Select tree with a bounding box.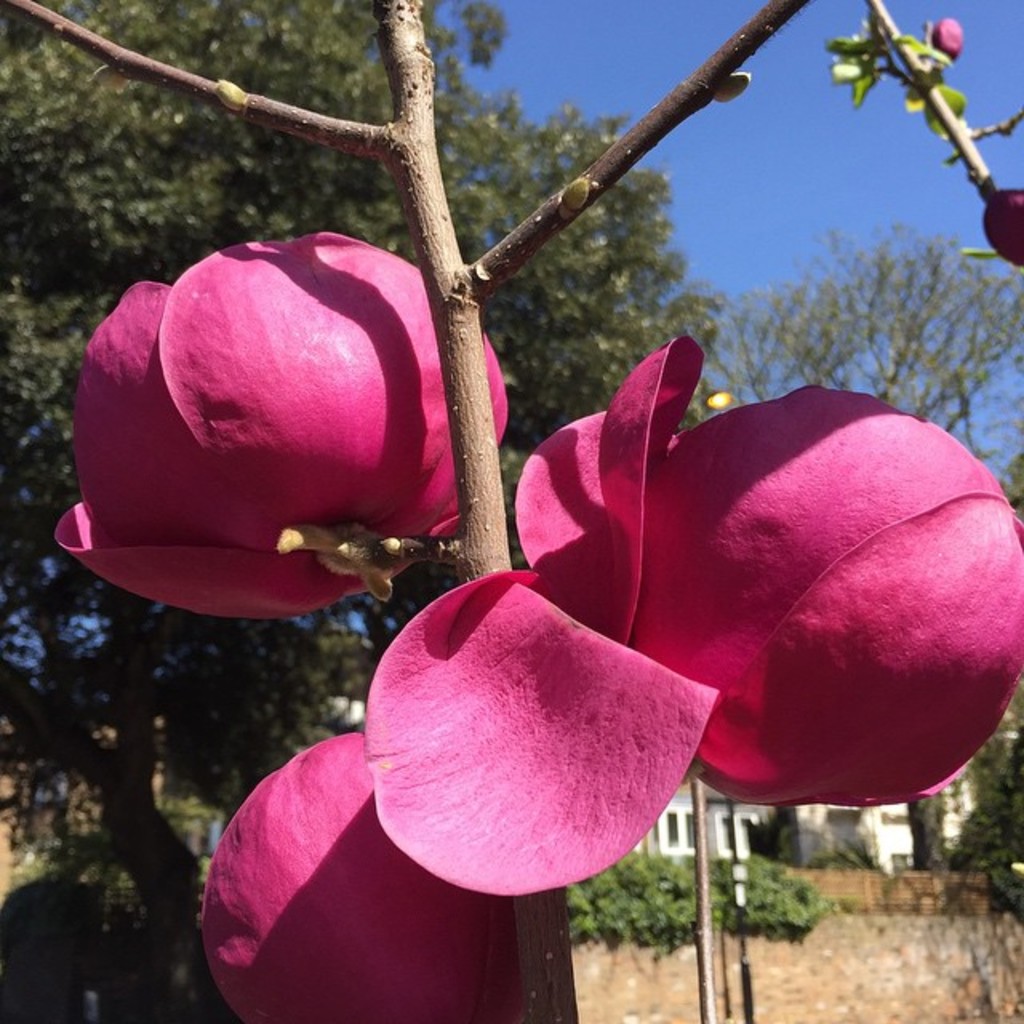
(left=710, top=210, right=1022, bottom=398).
